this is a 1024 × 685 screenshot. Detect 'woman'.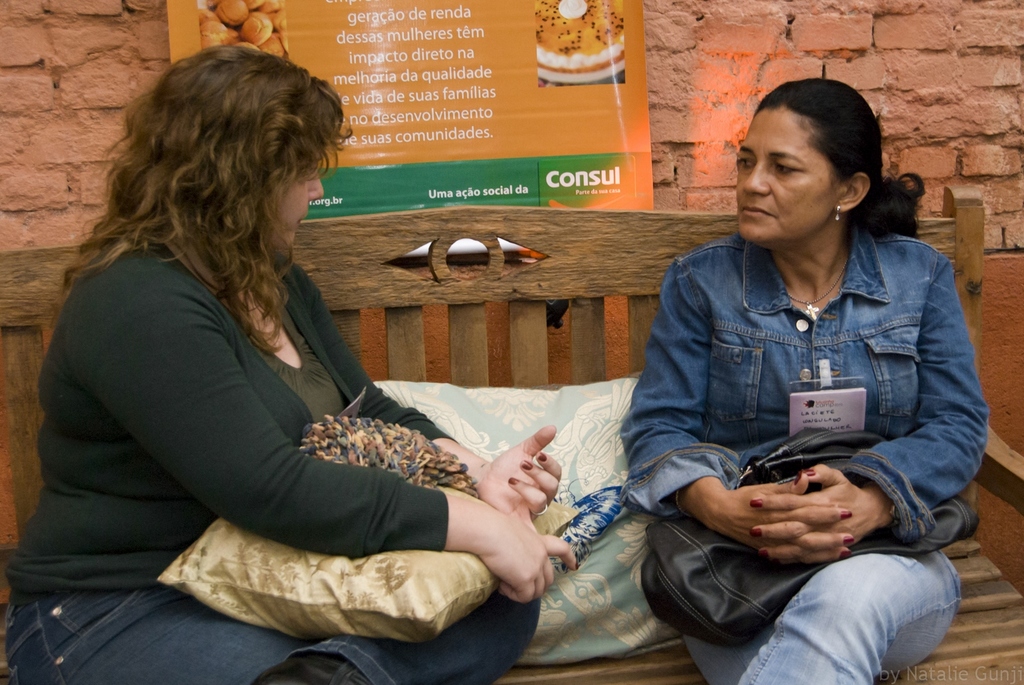
bbox=(623, 74, 985, 684).
